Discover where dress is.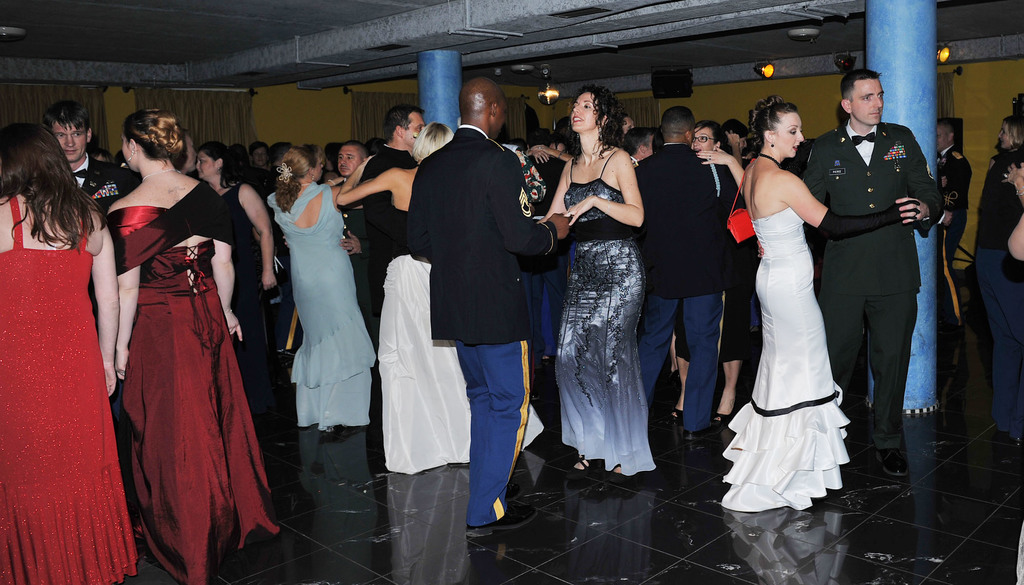
Discovered at {"x1": 104, "y1": 182, "x2": 278, "y2": 584}.
